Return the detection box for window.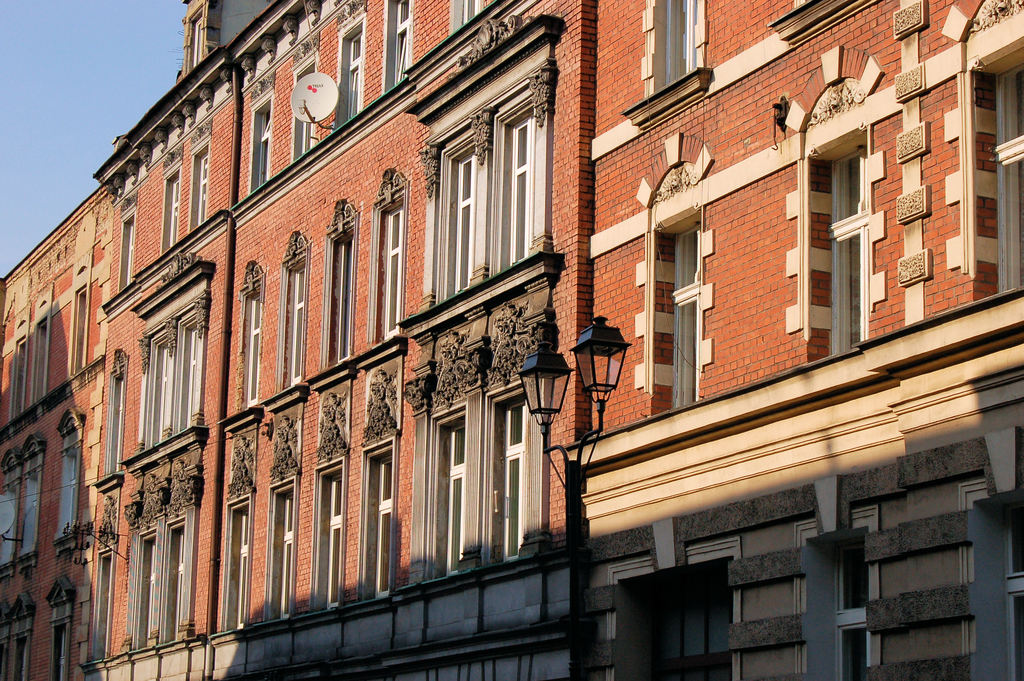
select_region(0, 464, 19, 573).
